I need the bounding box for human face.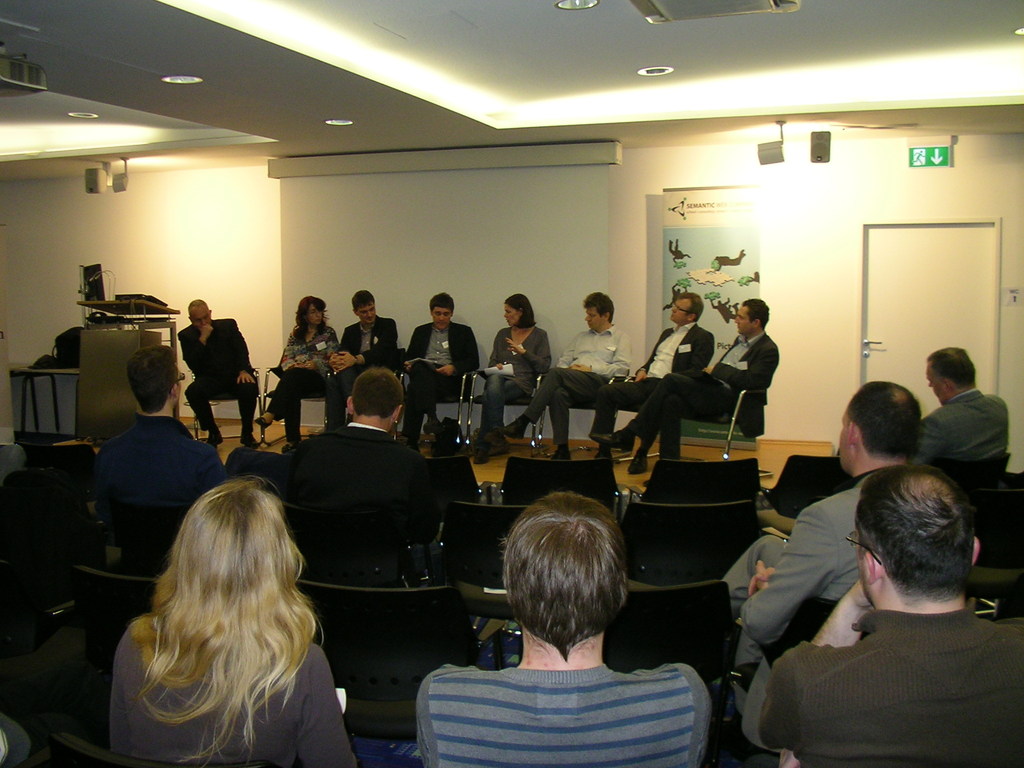
Here it is: 192, 311, 211, 328.
